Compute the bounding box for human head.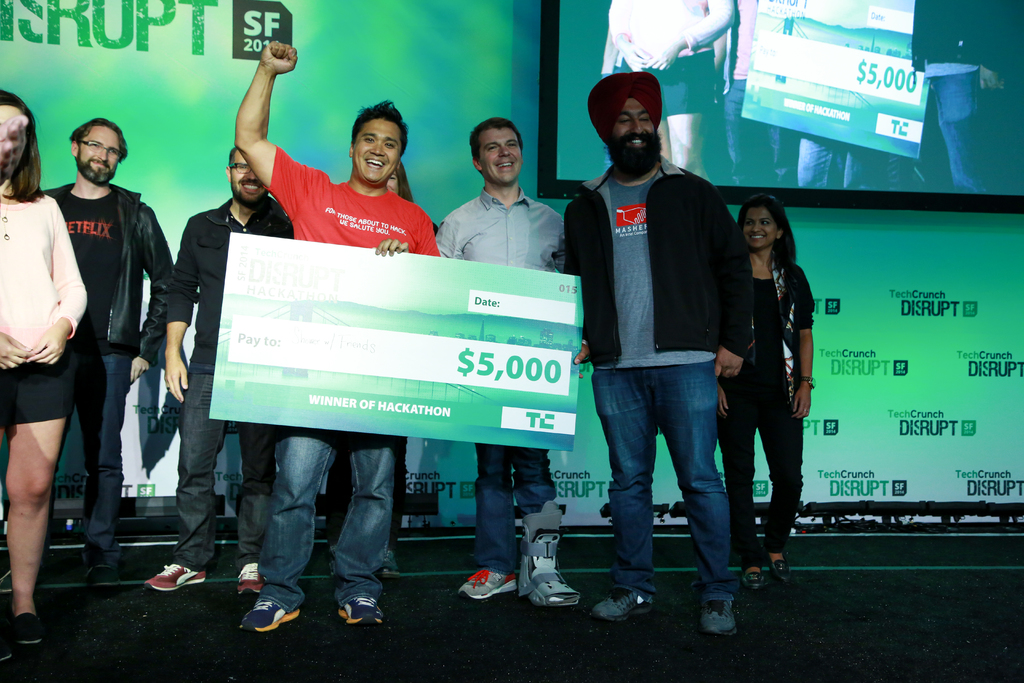
(346, 105, 404, 189).
